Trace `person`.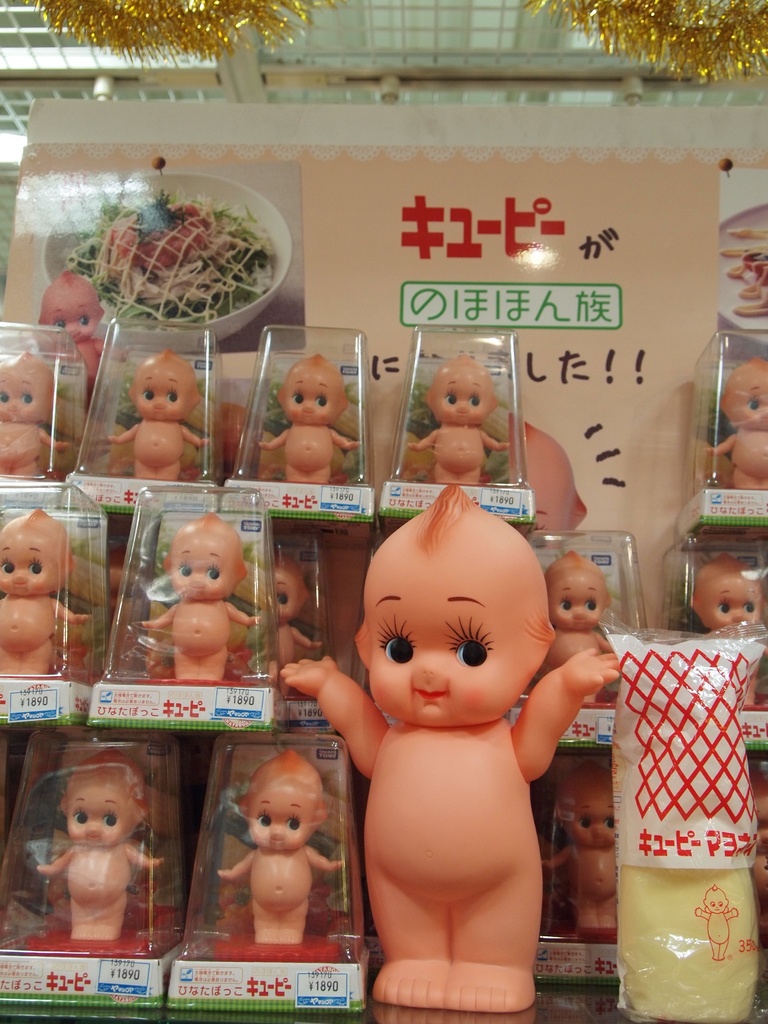
Traced to region(218, 771, 340, 944).
